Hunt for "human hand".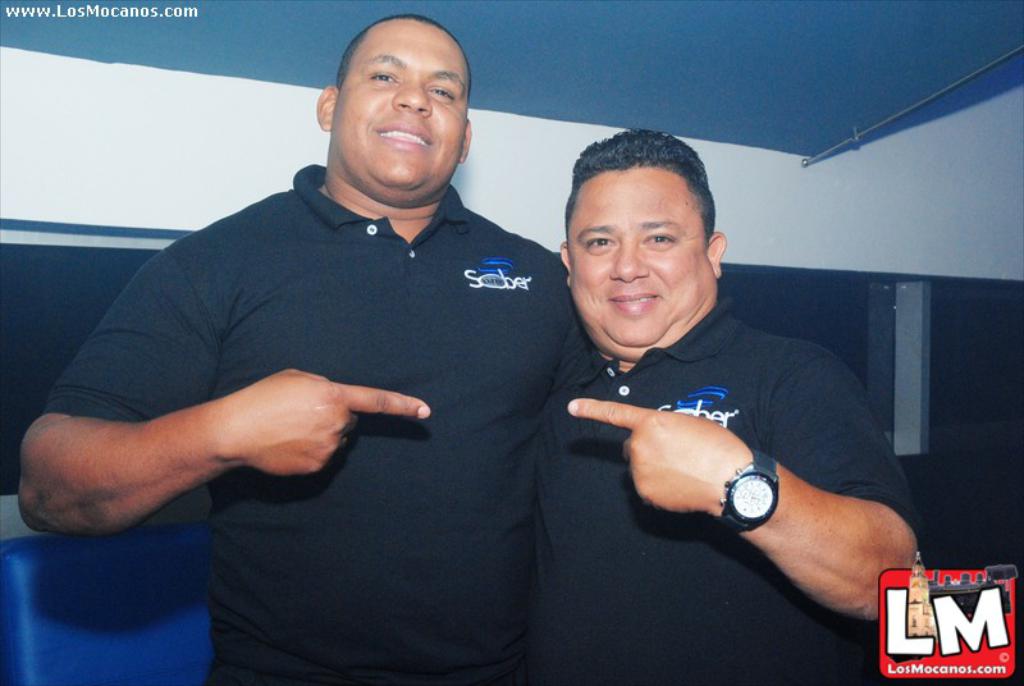
Hunted down at {"x1": 567, "y1": 398, "x2": 749, "y2": 514}.
